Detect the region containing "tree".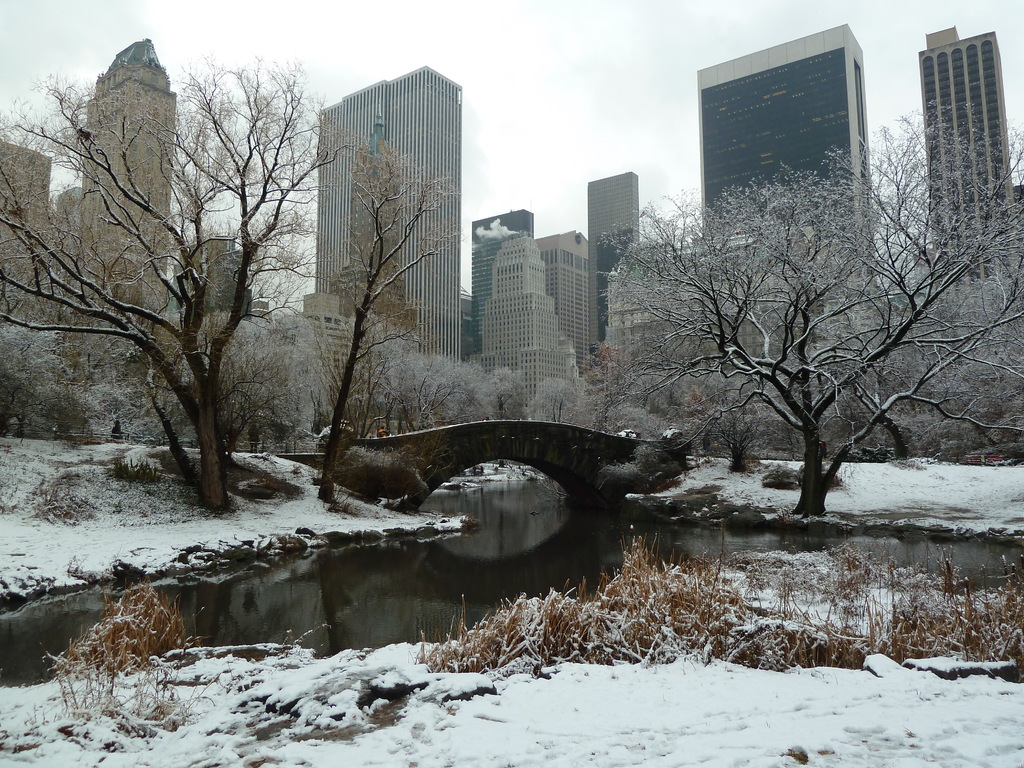
532:373:589:423.
